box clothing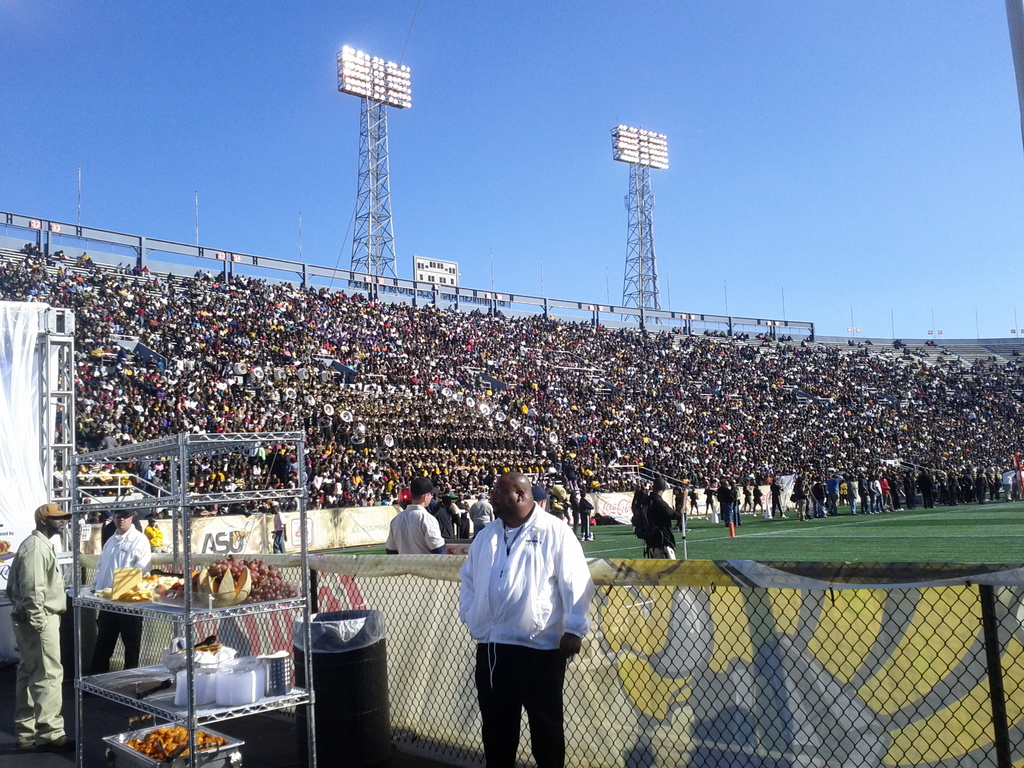
pyautogui.locateOnScreen(469, 501, 492, 538)
